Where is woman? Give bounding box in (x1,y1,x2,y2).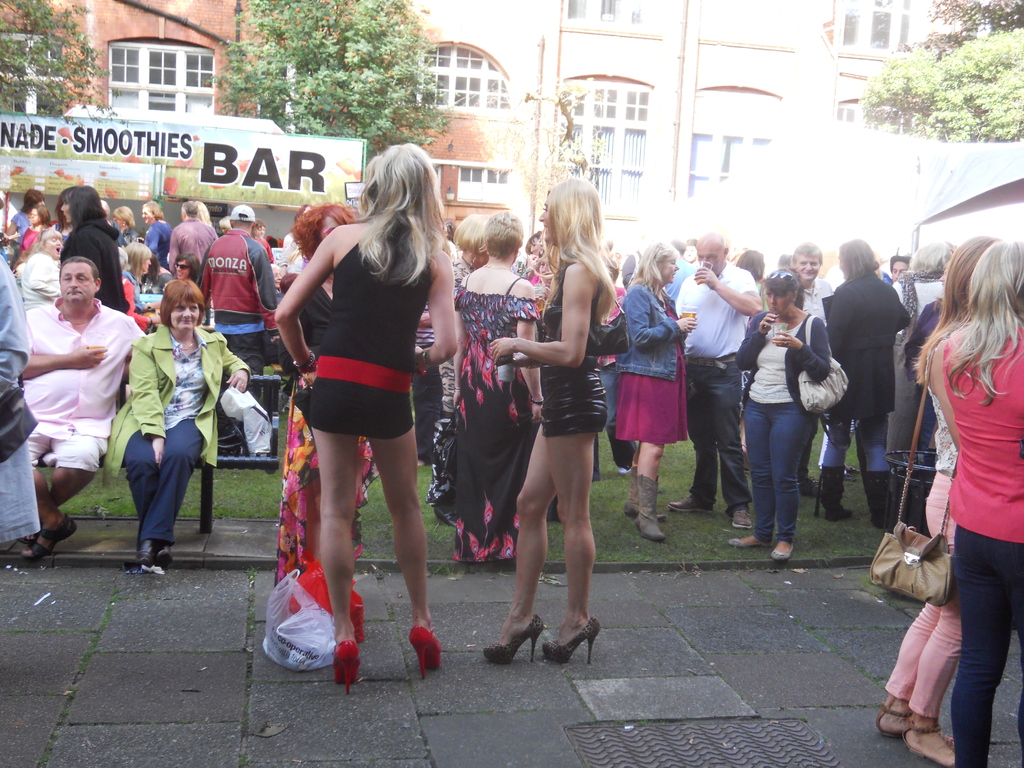
(276,201,387,593).
